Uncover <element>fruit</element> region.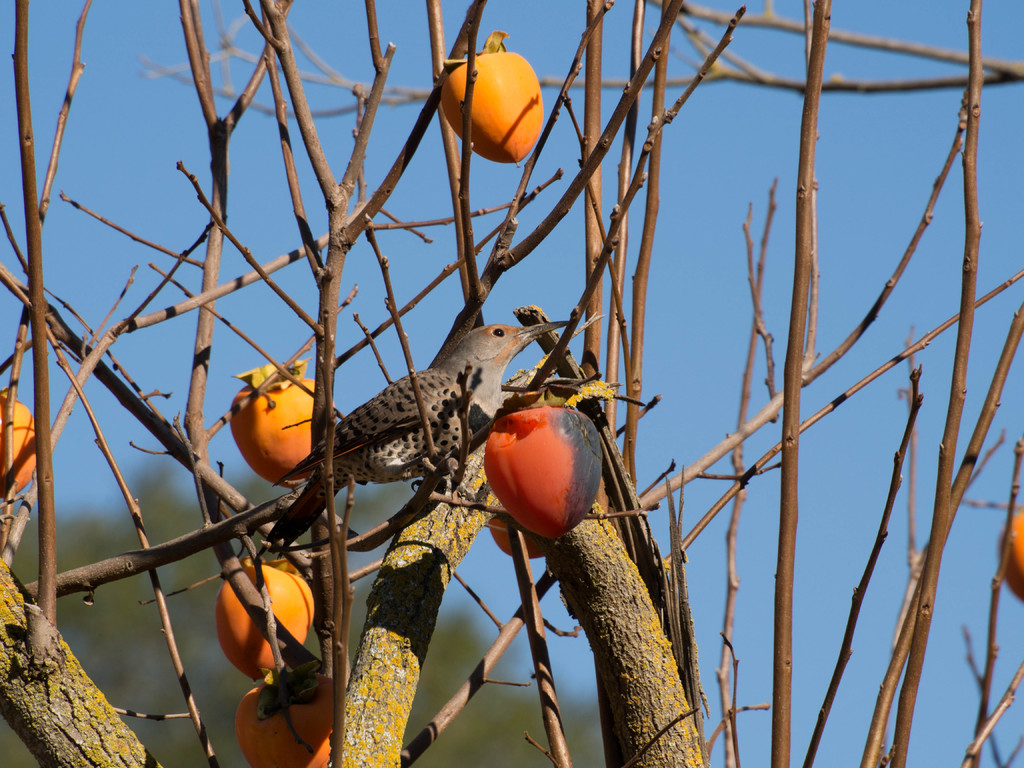
Uncovered: pyautogui.locateOnScreen(486, 509, 546, 557).
